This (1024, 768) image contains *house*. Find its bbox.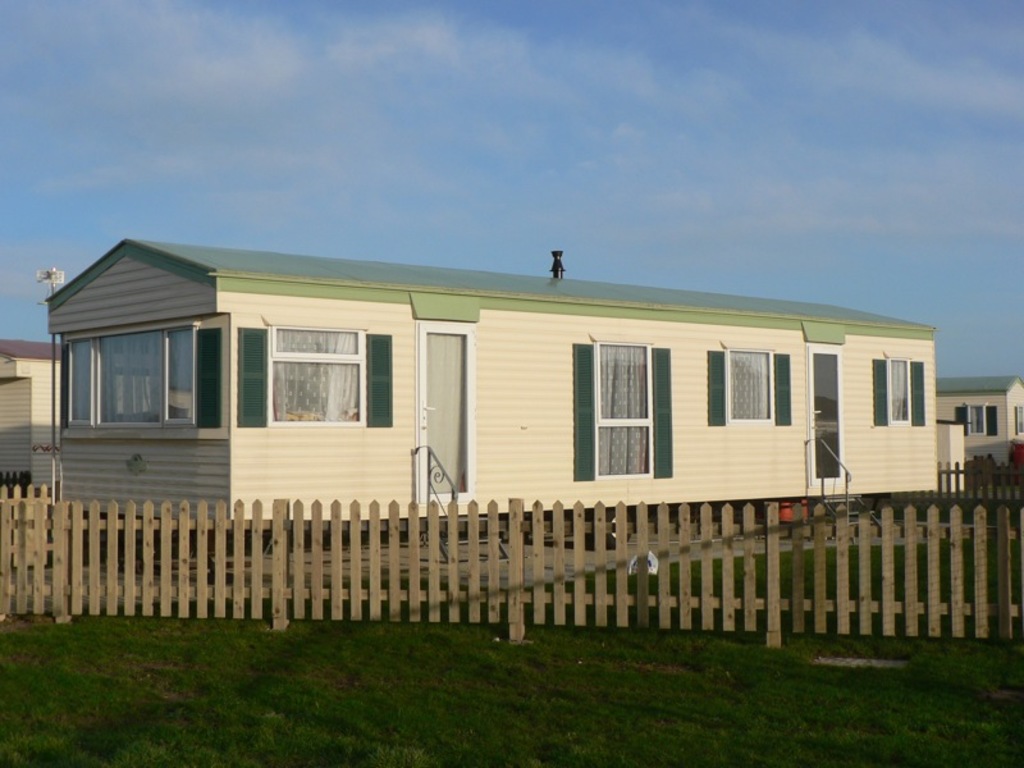
0 339 67 511.
